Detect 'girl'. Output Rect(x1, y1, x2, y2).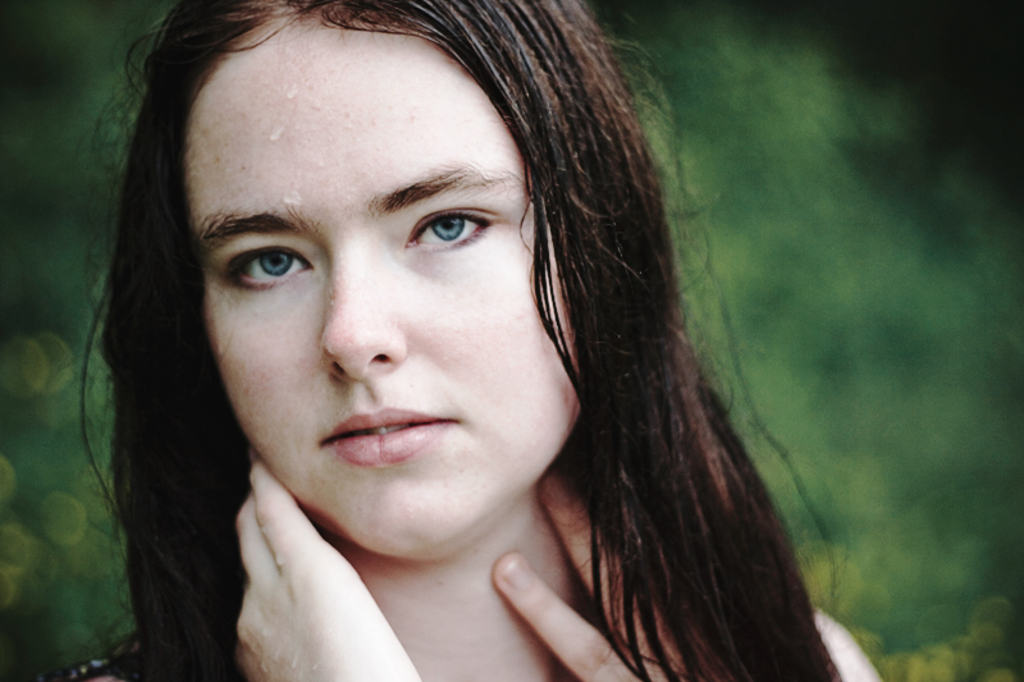
Rect(67, 0, 888, 681).
